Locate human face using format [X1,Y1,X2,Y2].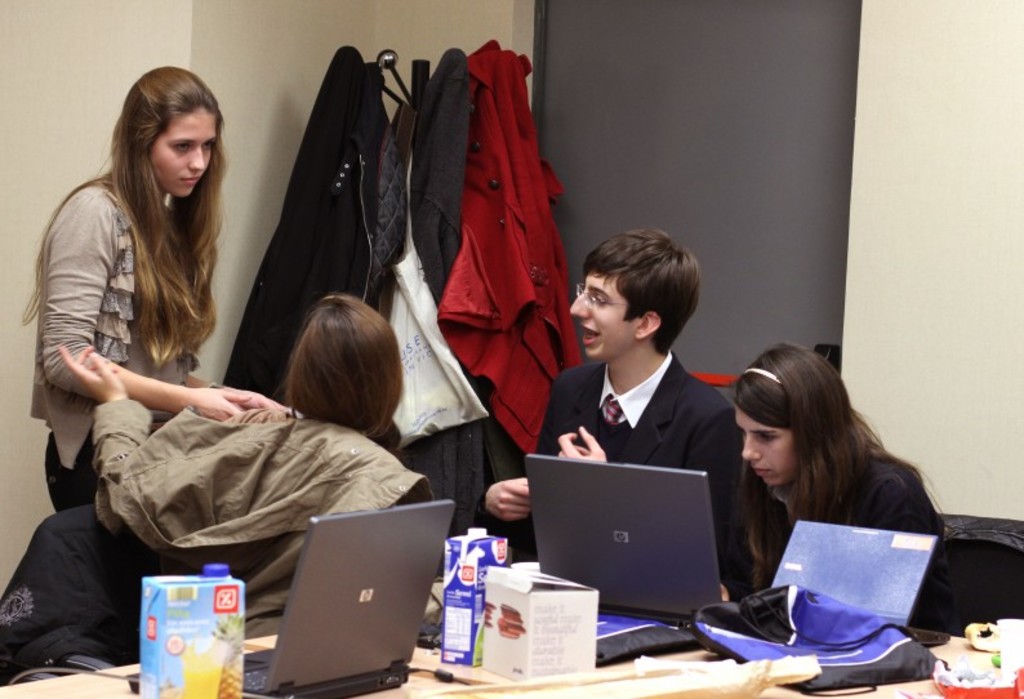
[150,106,217,197].
